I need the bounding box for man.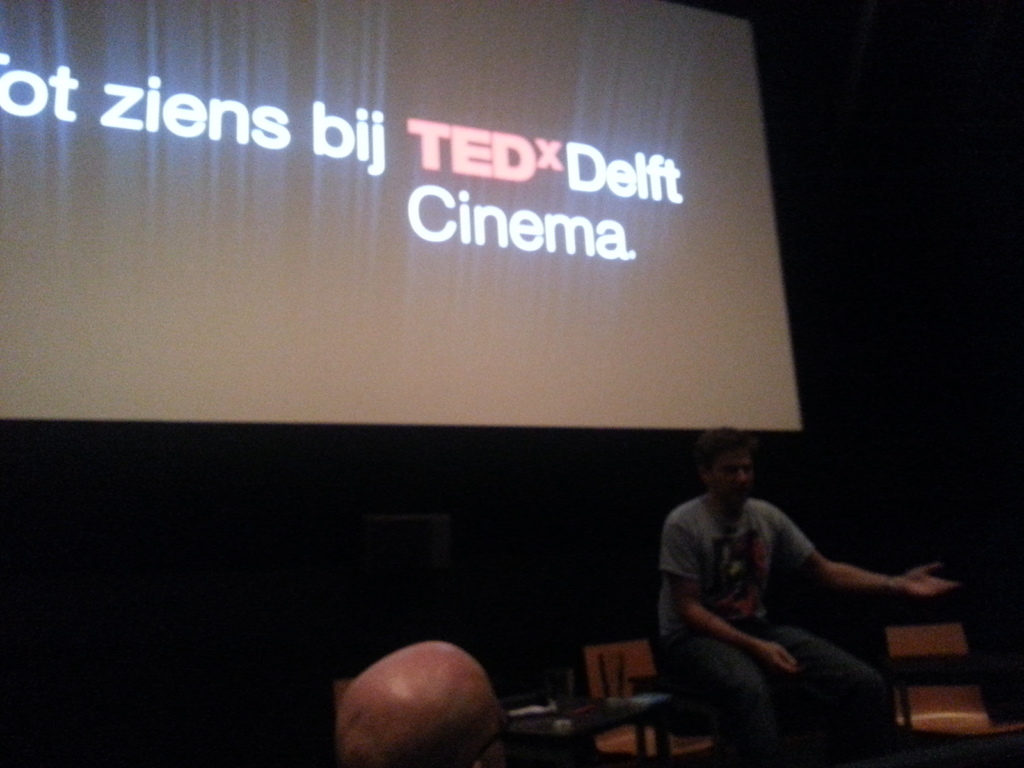
Here it is: [x1=340, y1=642, x2=507, y2=767].
